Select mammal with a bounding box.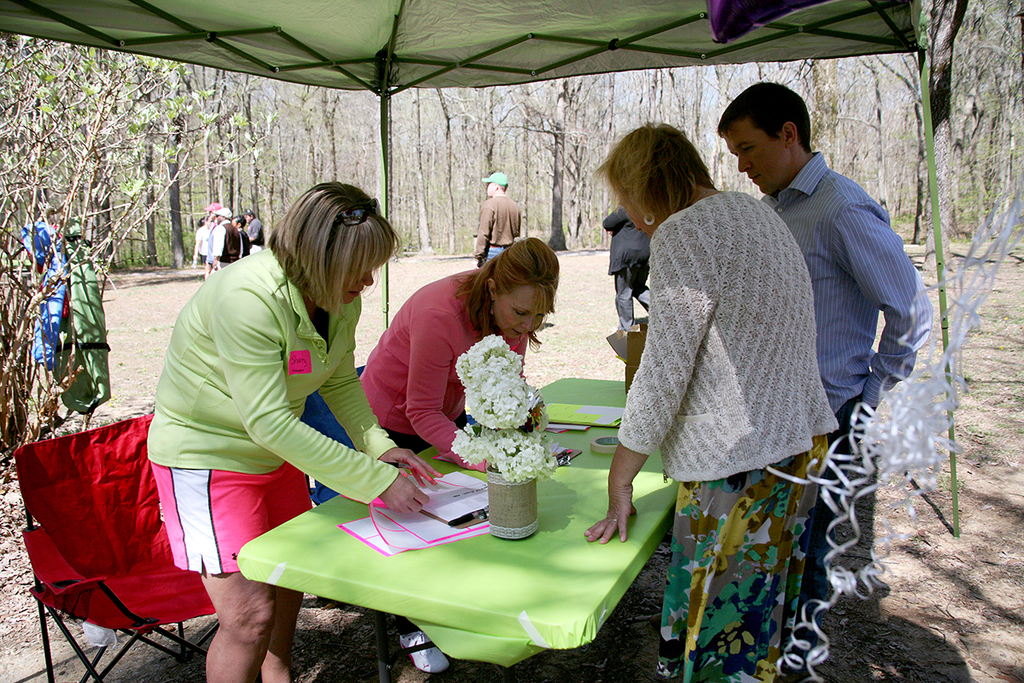
BBox(467, 166, 522, 266).
